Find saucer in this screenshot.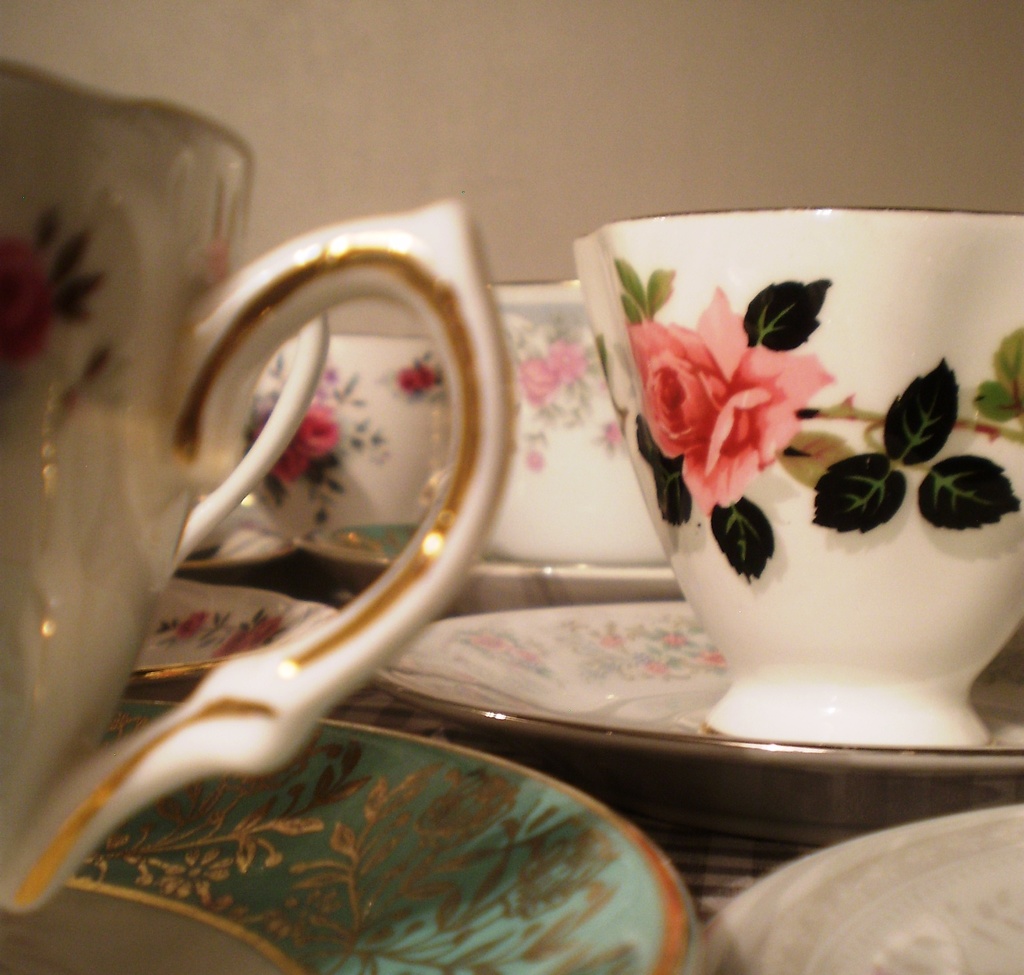
The bounding box for saucer is (0,702,703,974).
